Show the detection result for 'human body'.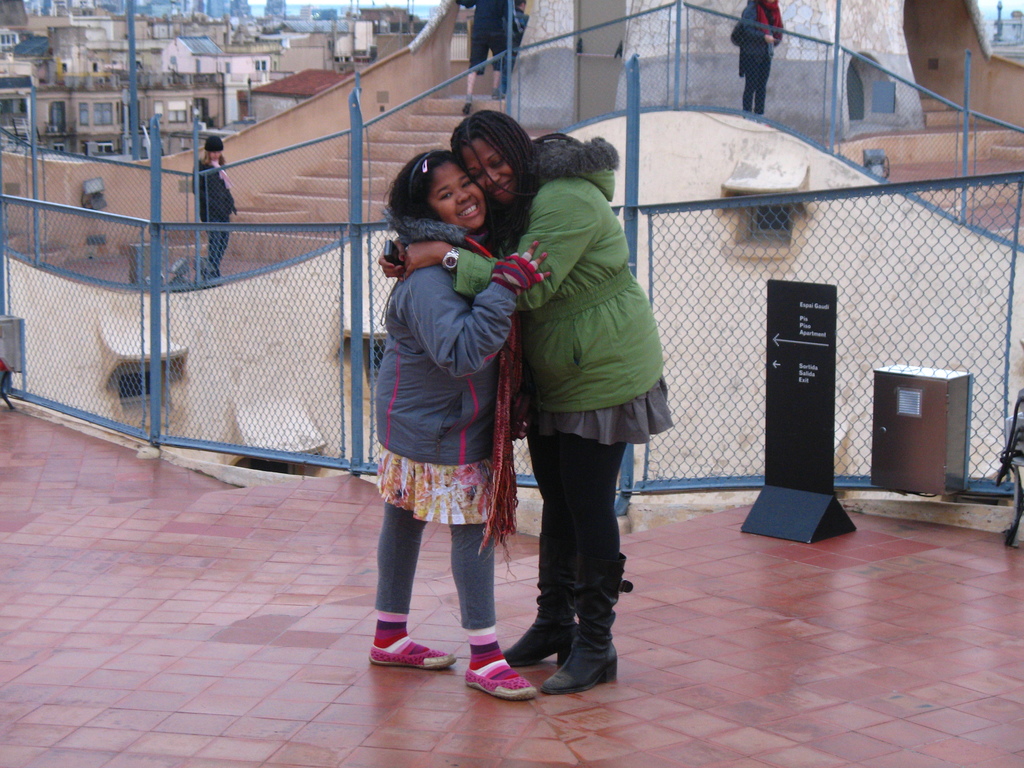
189:151:236:270.
